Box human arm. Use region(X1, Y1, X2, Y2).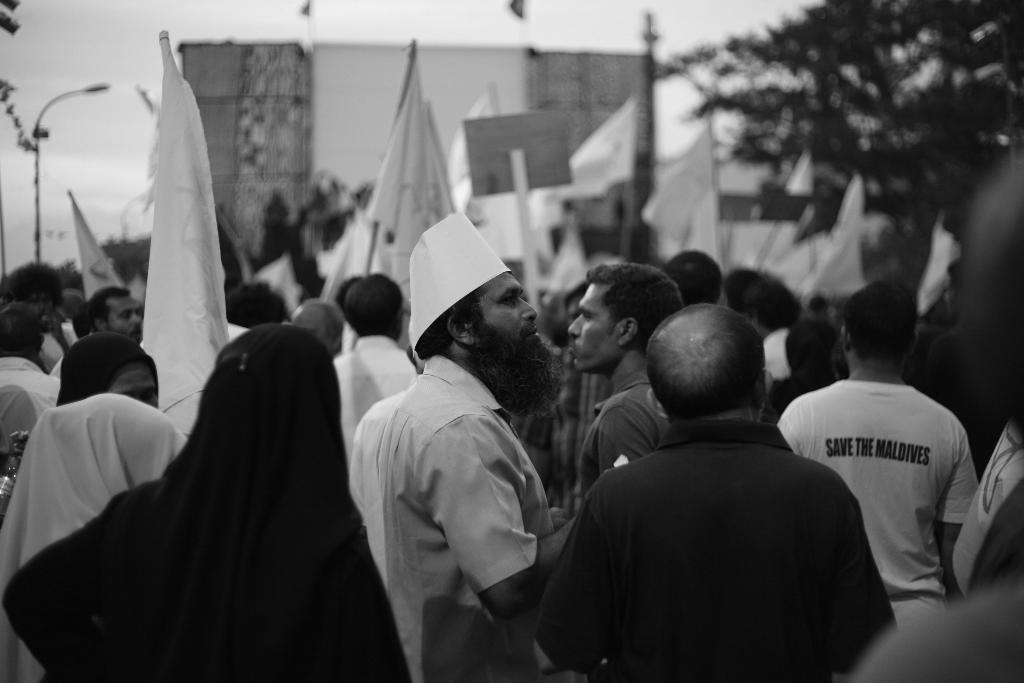
region(531, 487, 612, 679).
